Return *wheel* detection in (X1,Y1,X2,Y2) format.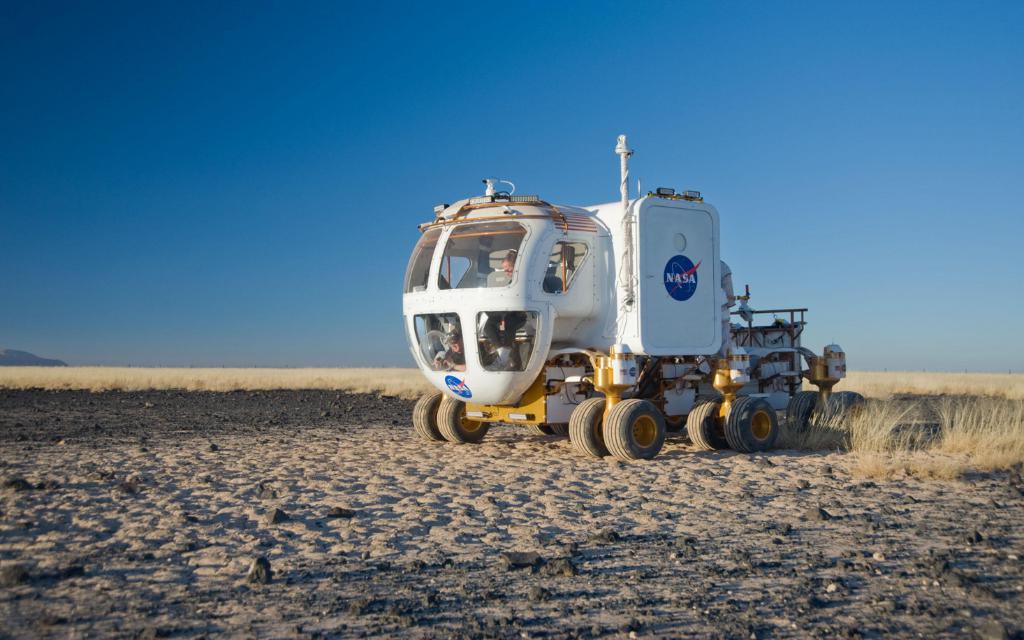
(565,393,620,460).
